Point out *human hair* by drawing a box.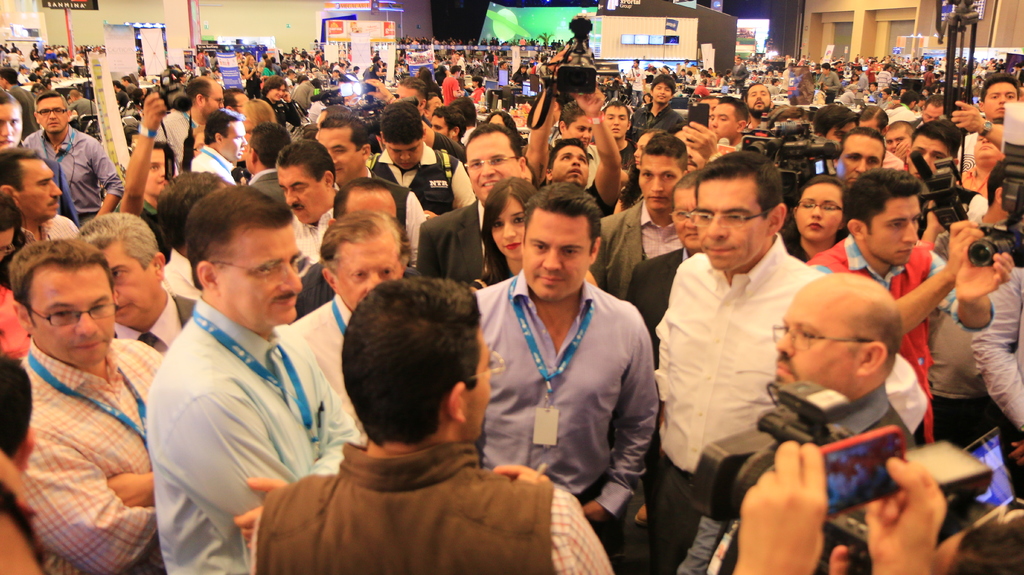
BBox(321, 209, 411, 285).
